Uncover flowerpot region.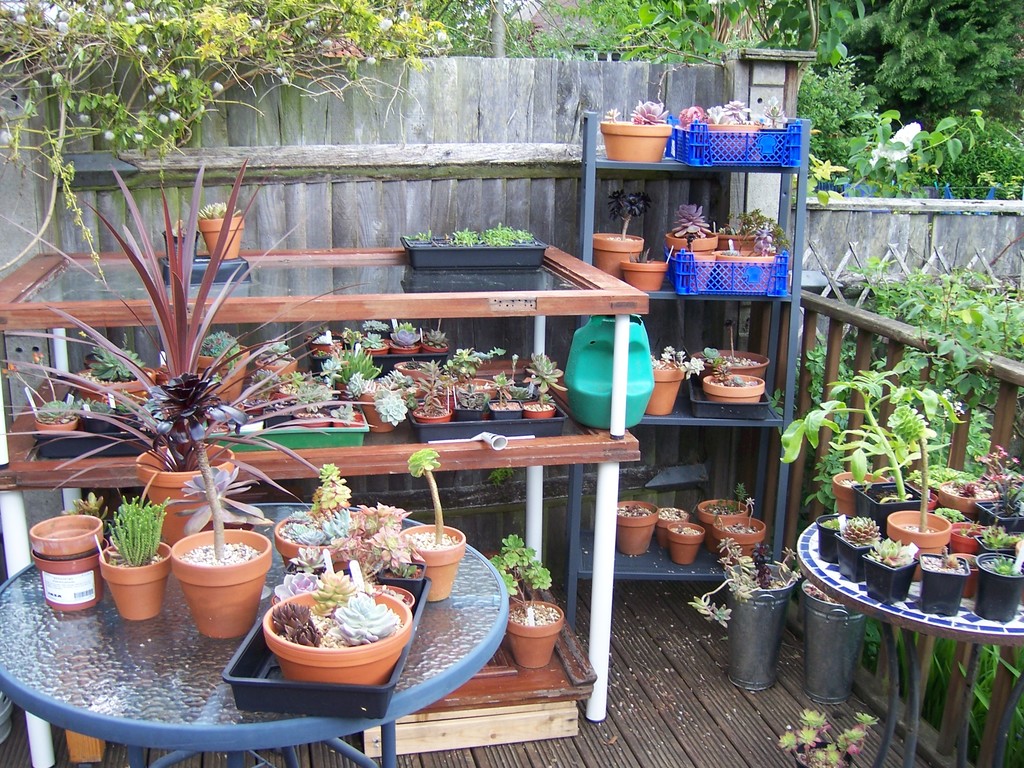
Uncovered: 600 121 672 162.
